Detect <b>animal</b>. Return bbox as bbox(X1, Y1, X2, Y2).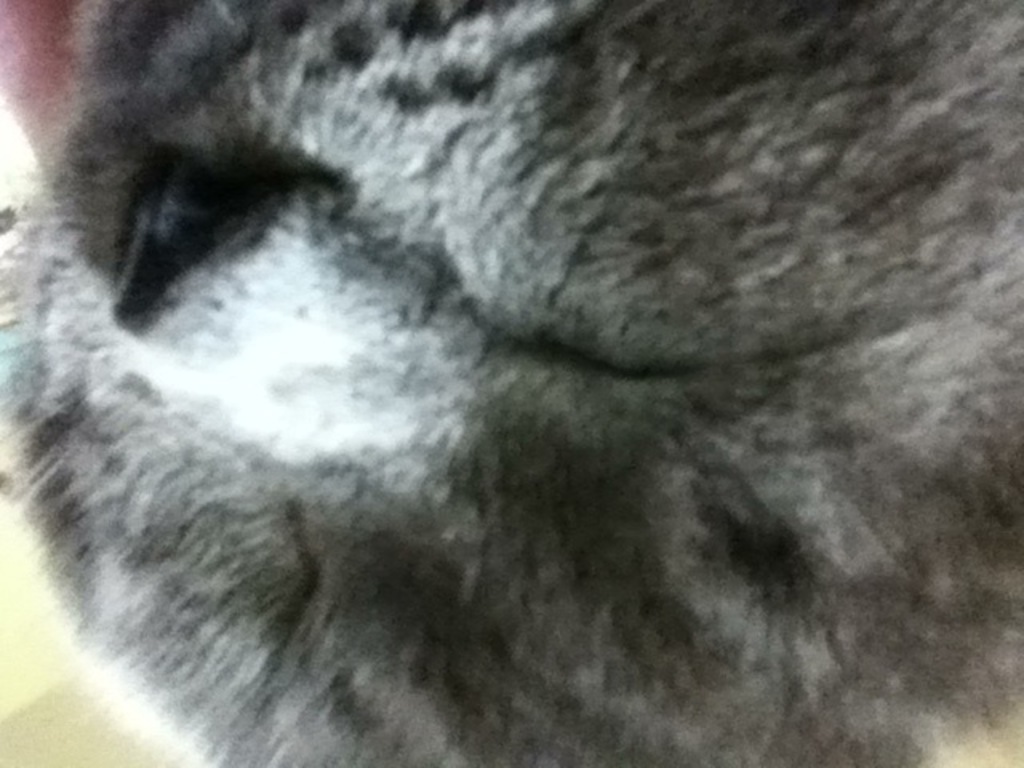
bbox(0, 0, 1022, 766).
